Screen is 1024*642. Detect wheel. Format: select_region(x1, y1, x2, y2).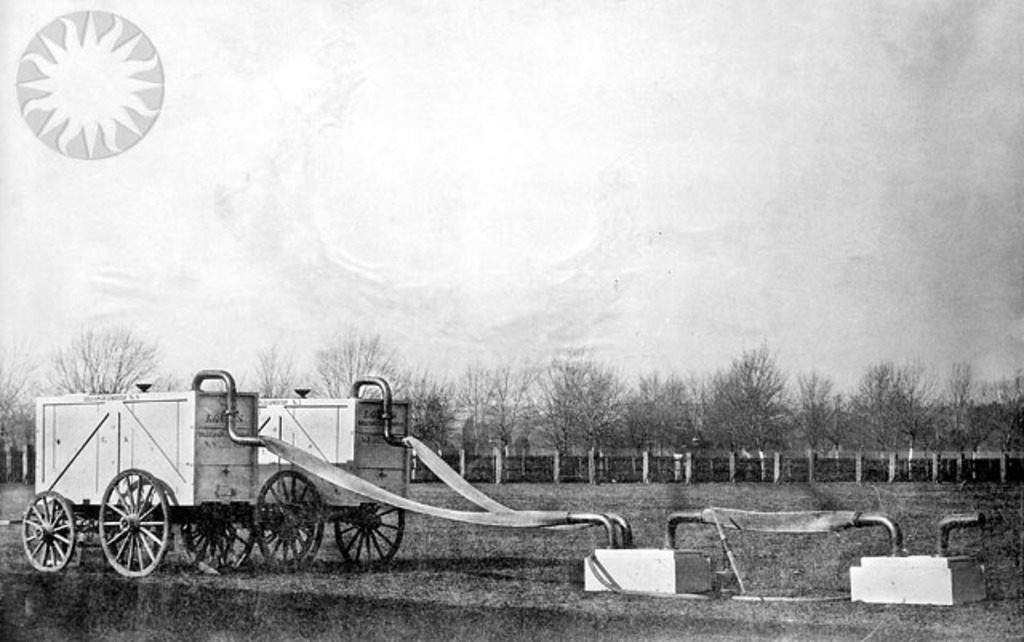
select_region(16, 484, 80, 575).
